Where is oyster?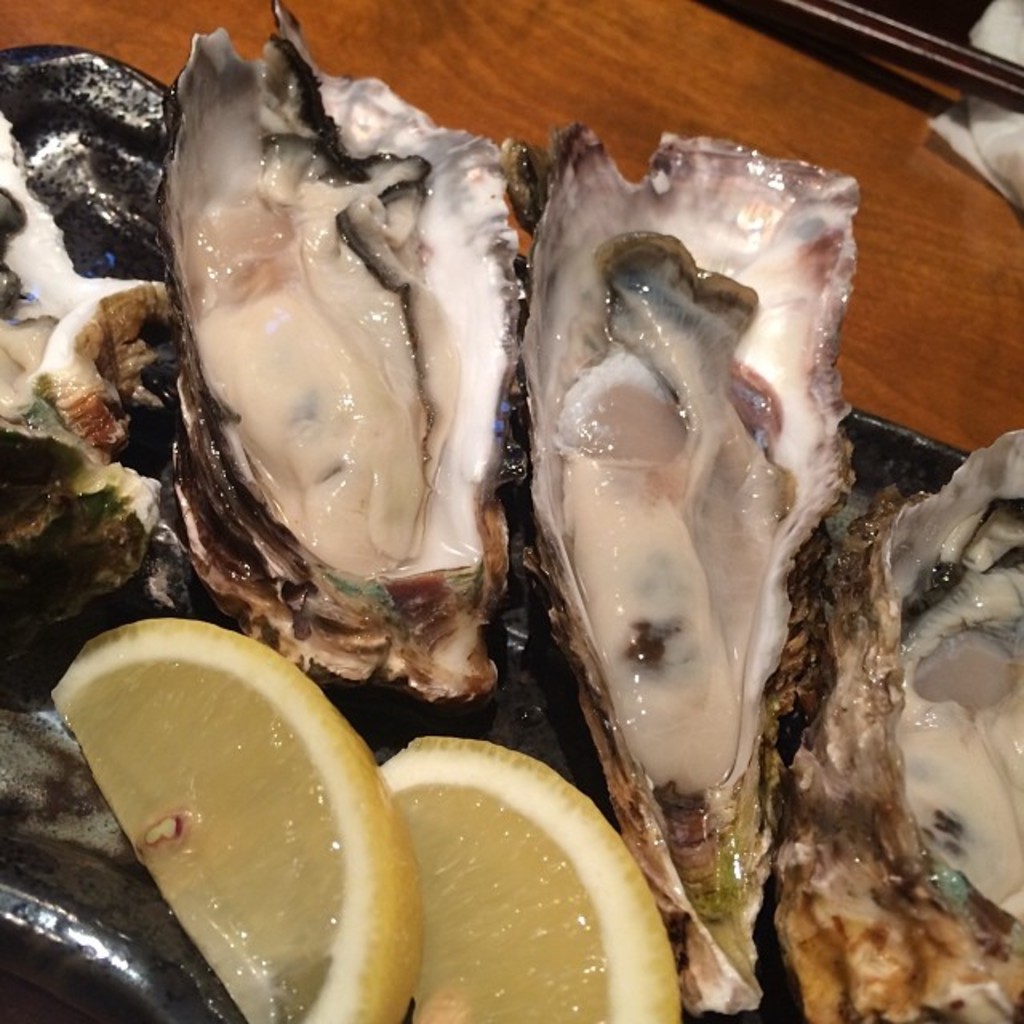
Rect(528, 109, 867, 1022).
